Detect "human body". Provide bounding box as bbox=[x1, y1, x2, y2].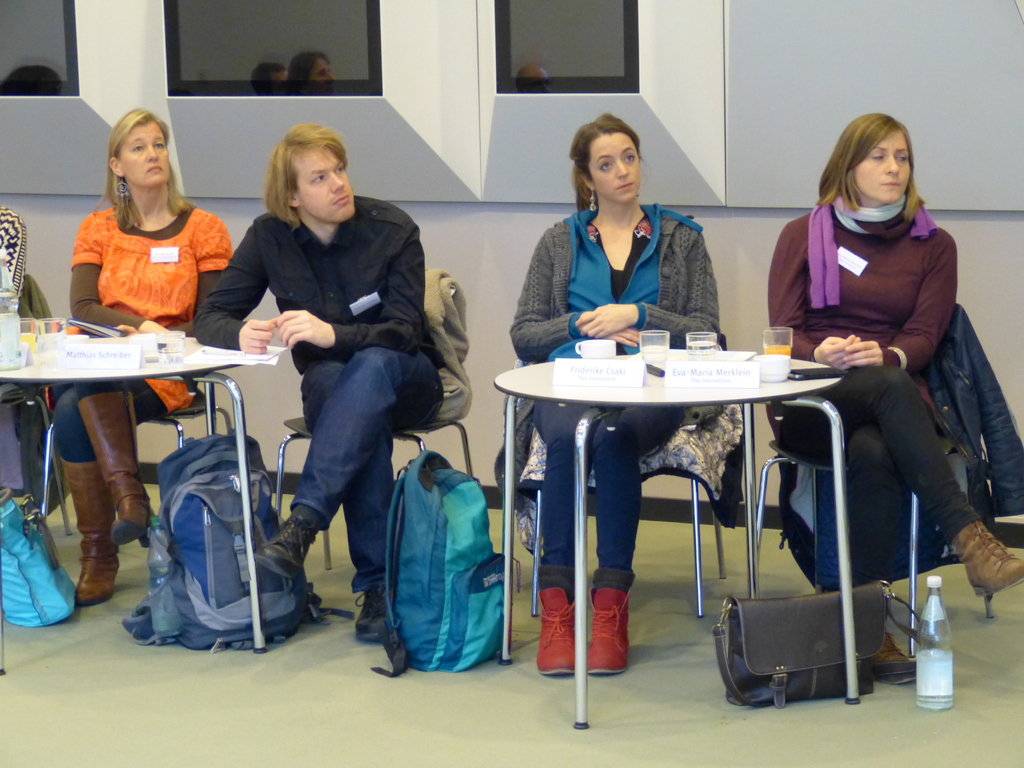
bbox=[187, 131, 440, 637].
